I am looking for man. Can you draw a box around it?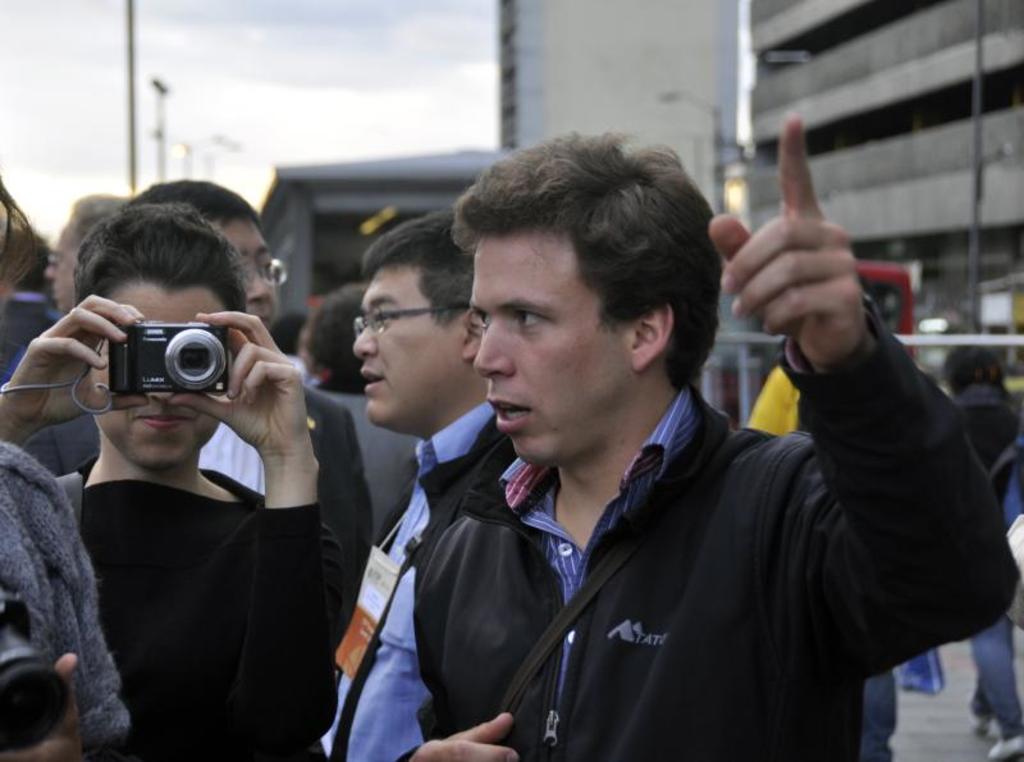
Sure, the bounding box is (14,174,421,555).
